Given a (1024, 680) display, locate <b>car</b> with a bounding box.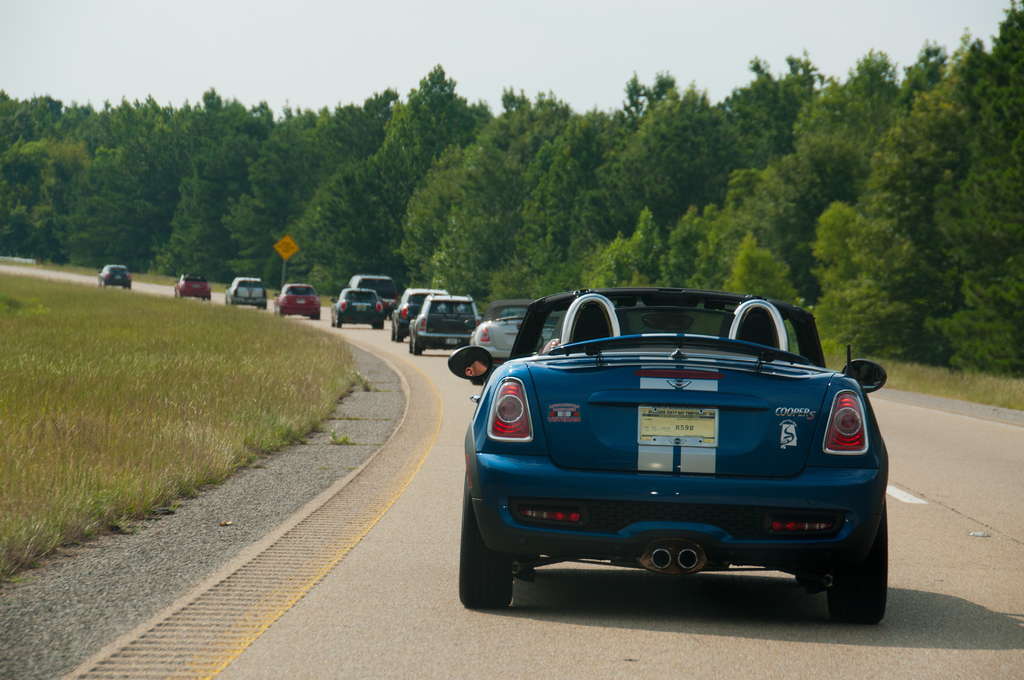
Located: [x1=329, y1=291, x2=384, y2=324].
